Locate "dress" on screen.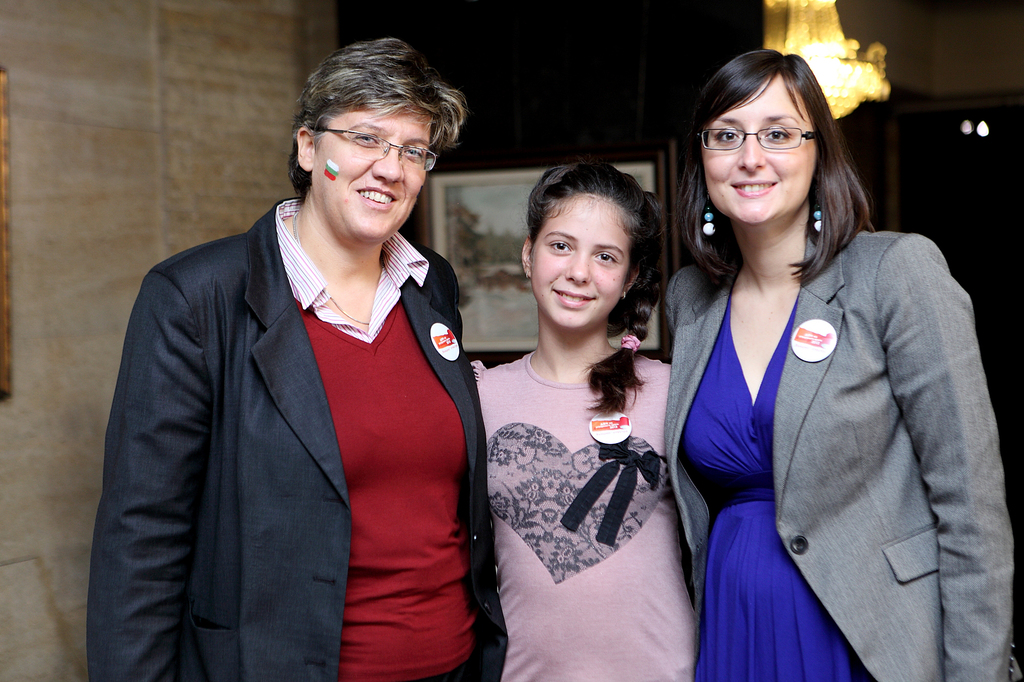
On screen at bbox=(689, 294, 872, 681).
